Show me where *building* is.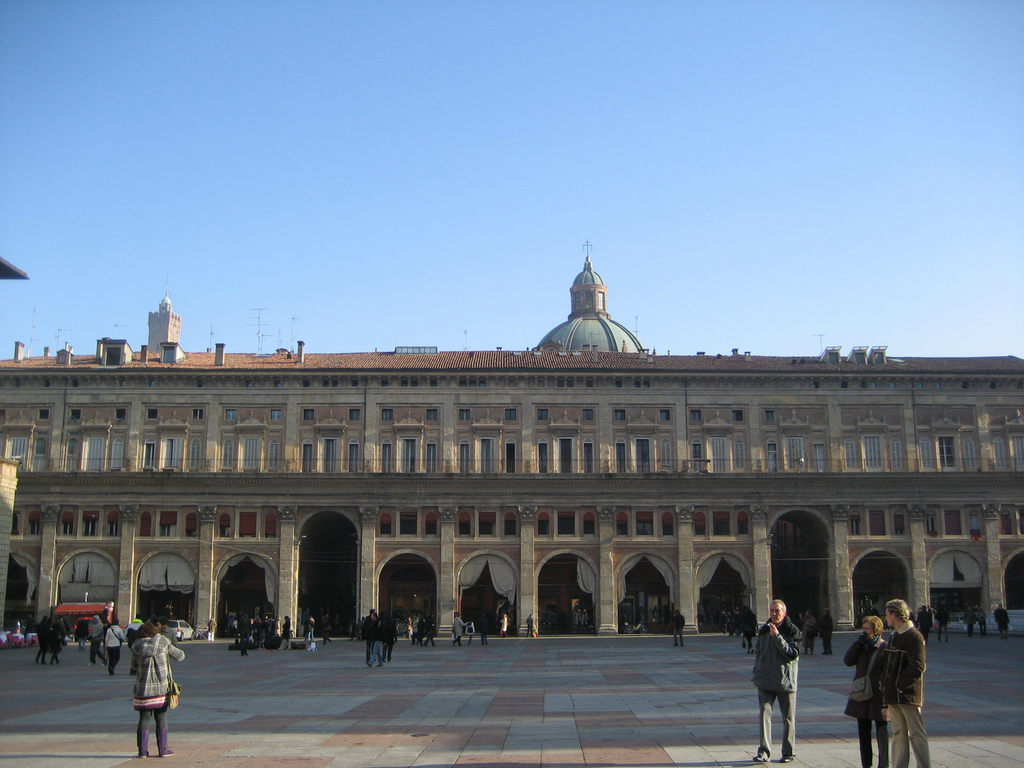
*building* is at box(0, 239, 1023, 634).
